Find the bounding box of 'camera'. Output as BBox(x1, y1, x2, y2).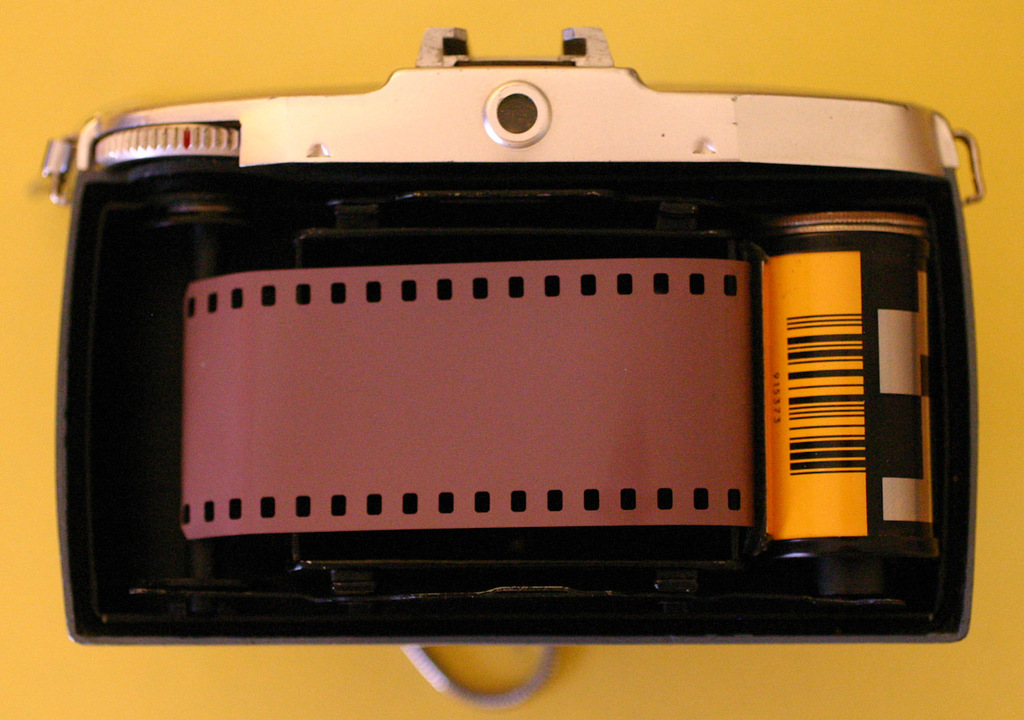
BBox(35, 26, 985, 648).
